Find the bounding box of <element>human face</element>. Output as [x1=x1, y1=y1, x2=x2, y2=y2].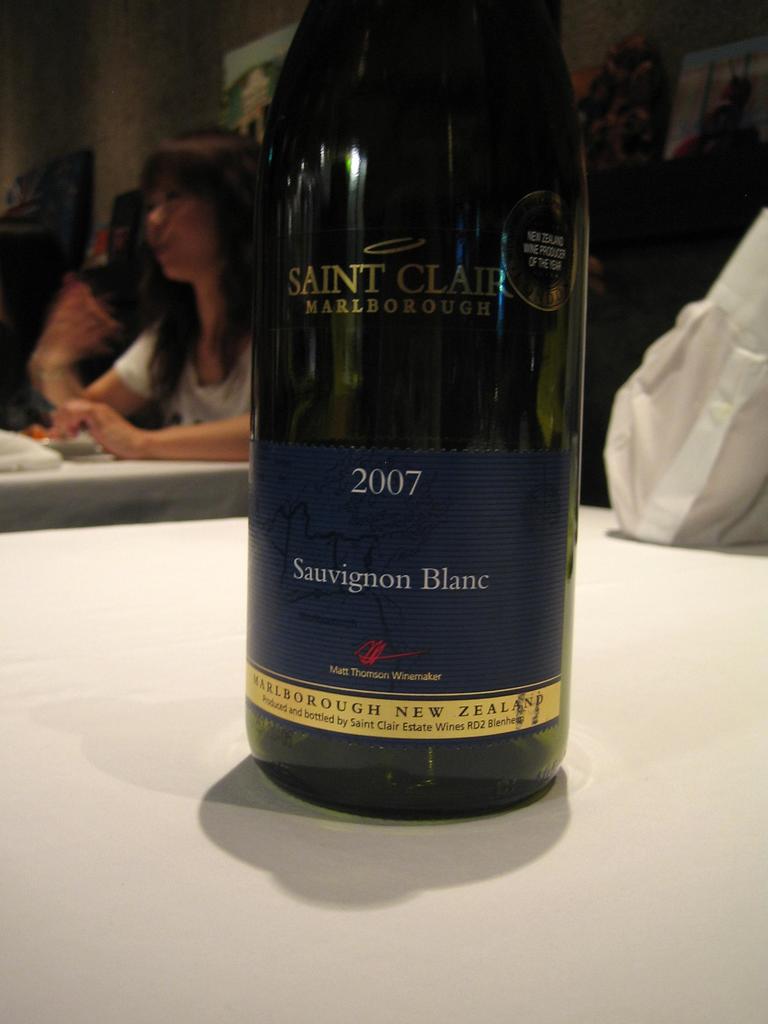
[x1=147, y1=196, x2=212, y2=278].
